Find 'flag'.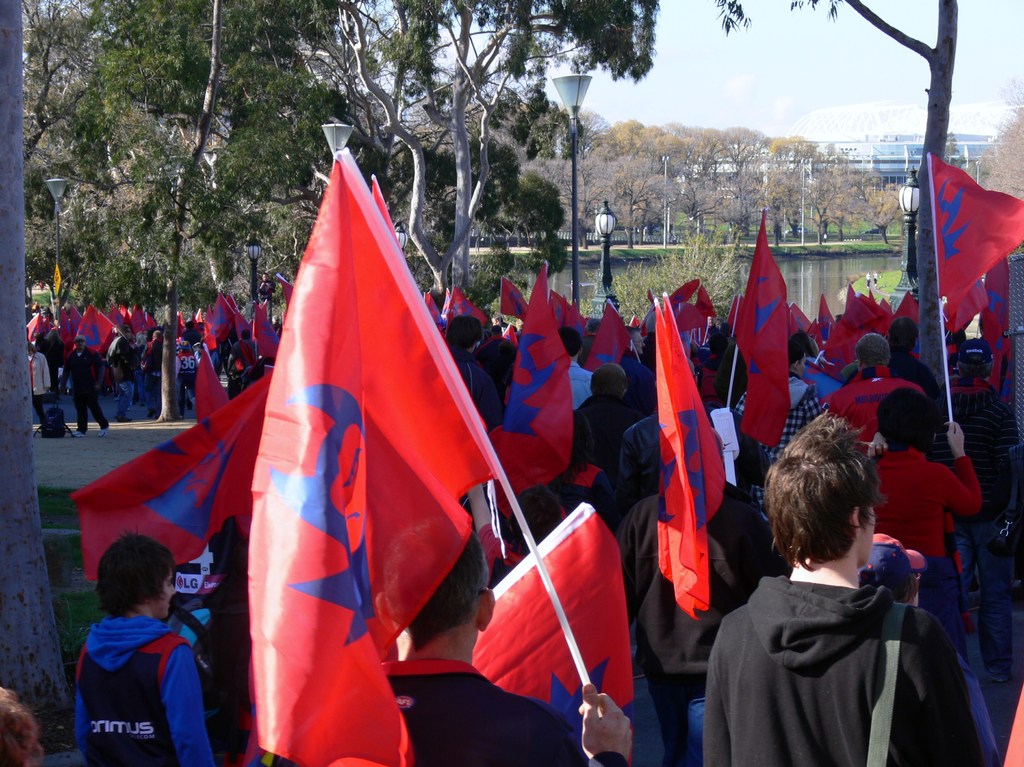
<box>141,312,154,328</box>.
